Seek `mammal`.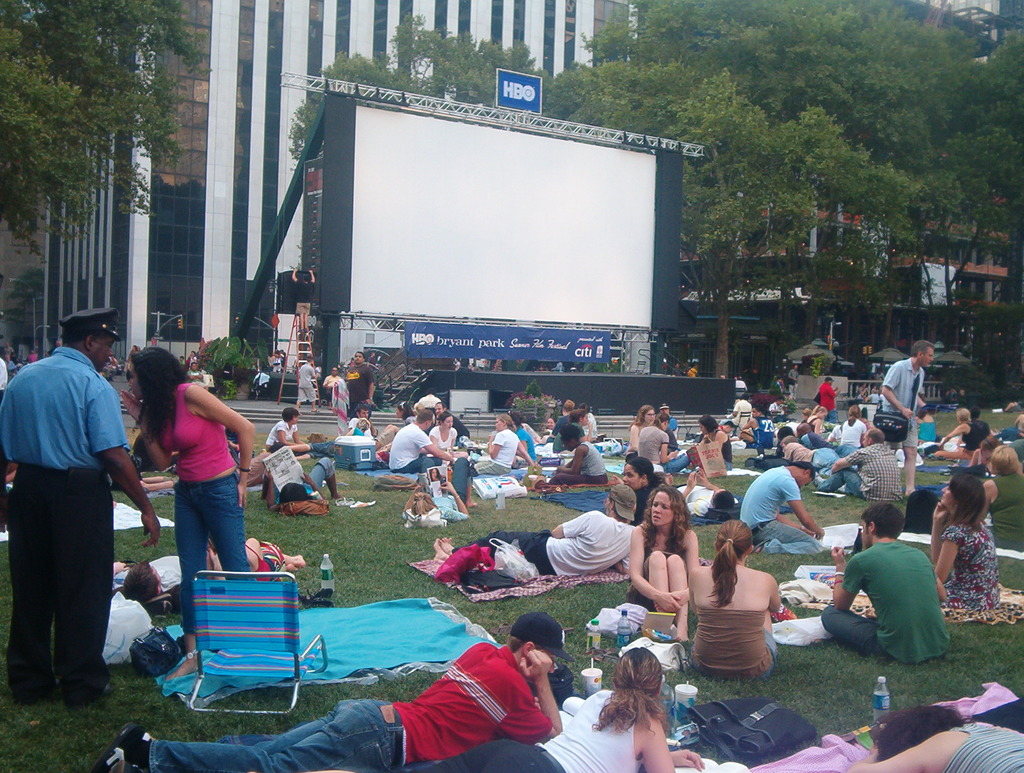
crop(819, 500, 950, 666).
